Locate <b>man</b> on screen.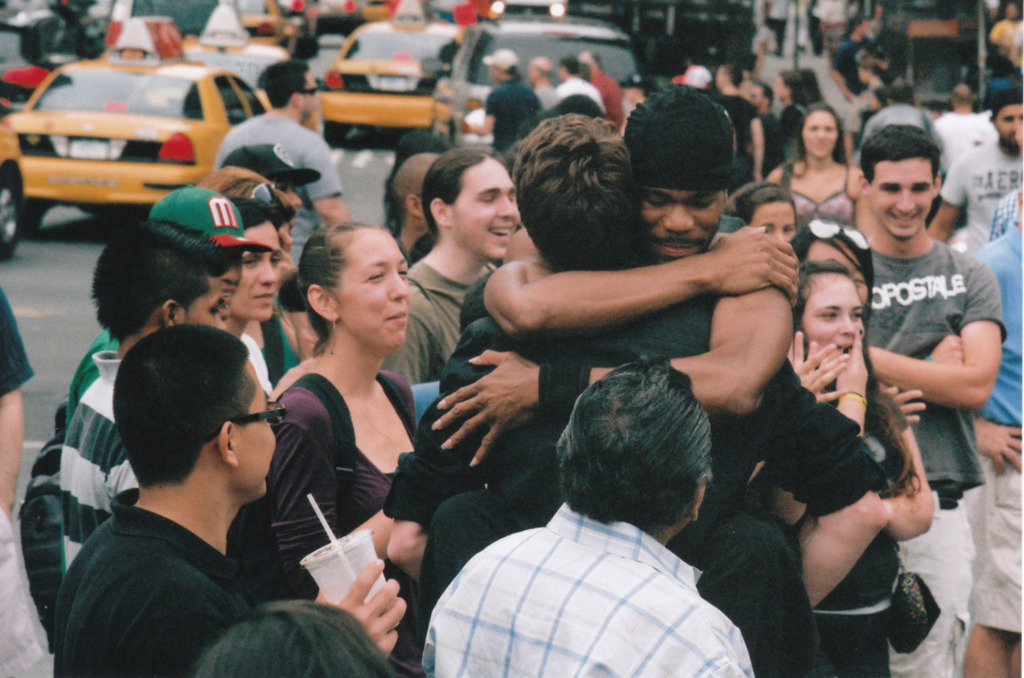
On screen at box(389, 148, 446, 263).
